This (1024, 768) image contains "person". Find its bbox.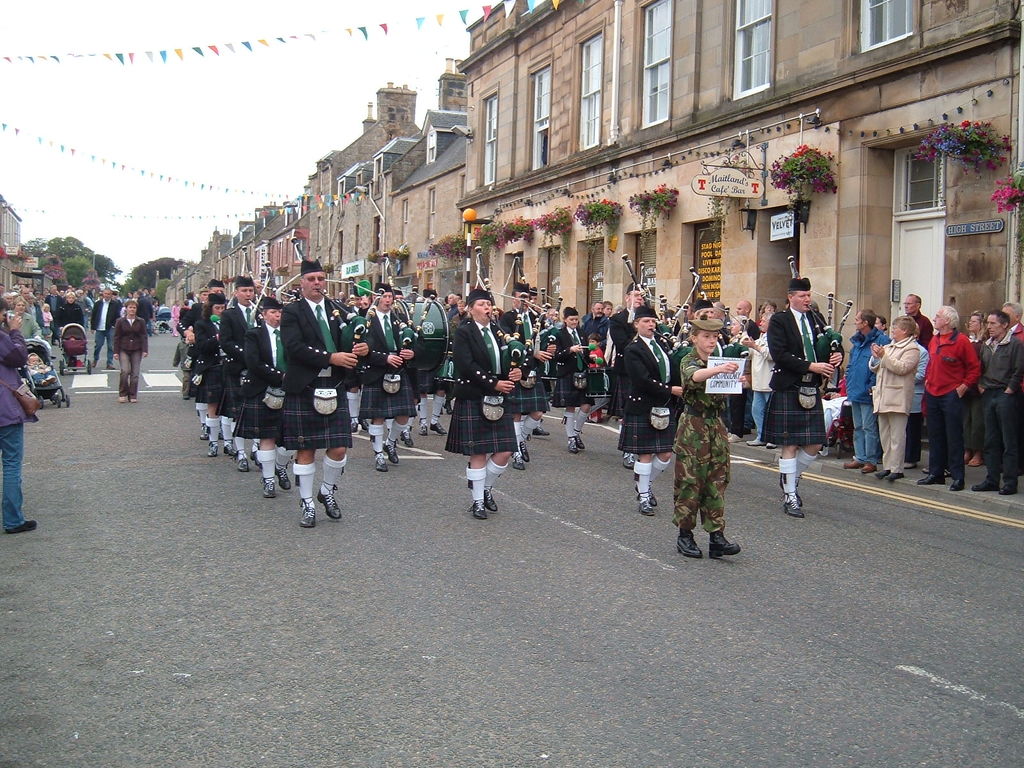
left=0, top=299, right=44, bottom=535.
